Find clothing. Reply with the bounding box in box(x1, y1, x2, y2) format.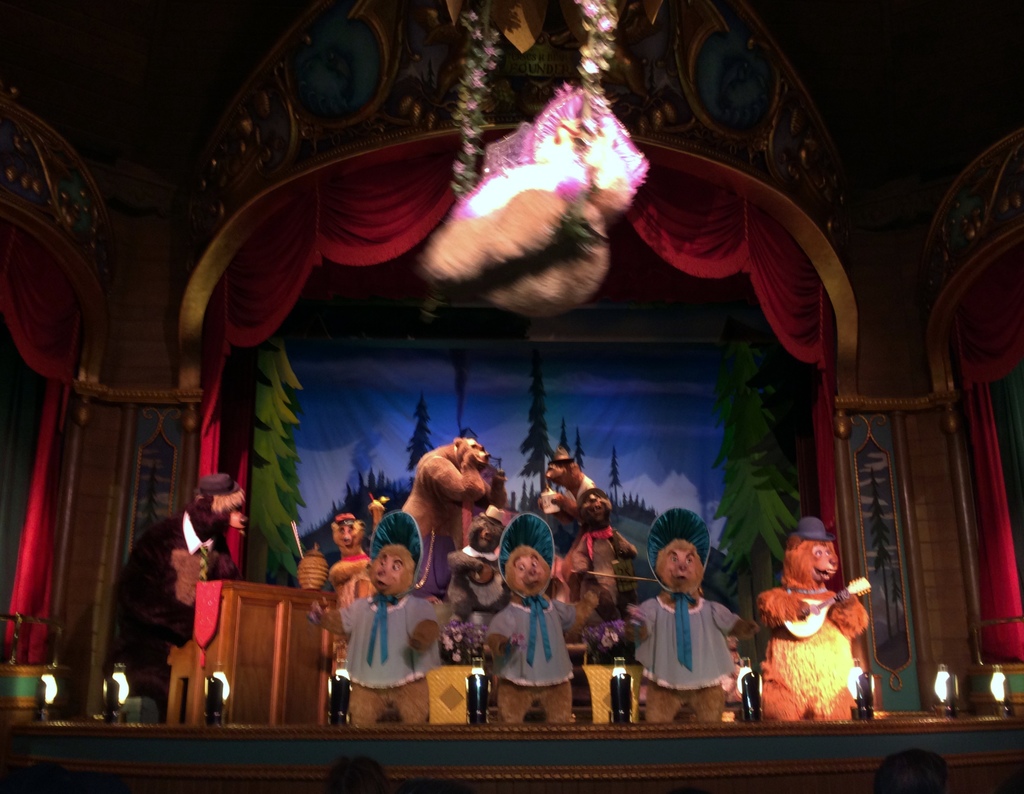
box(104, 516, 245, 699).
